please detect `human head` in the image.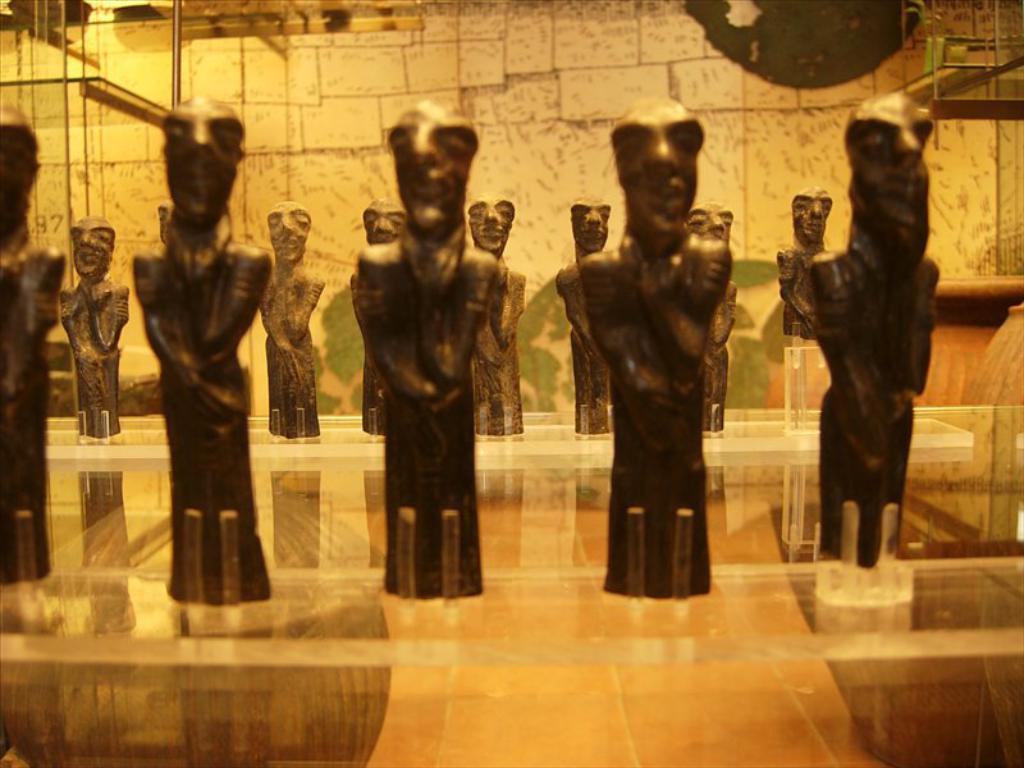
left=154, top=198, right=174, bottom=241.
